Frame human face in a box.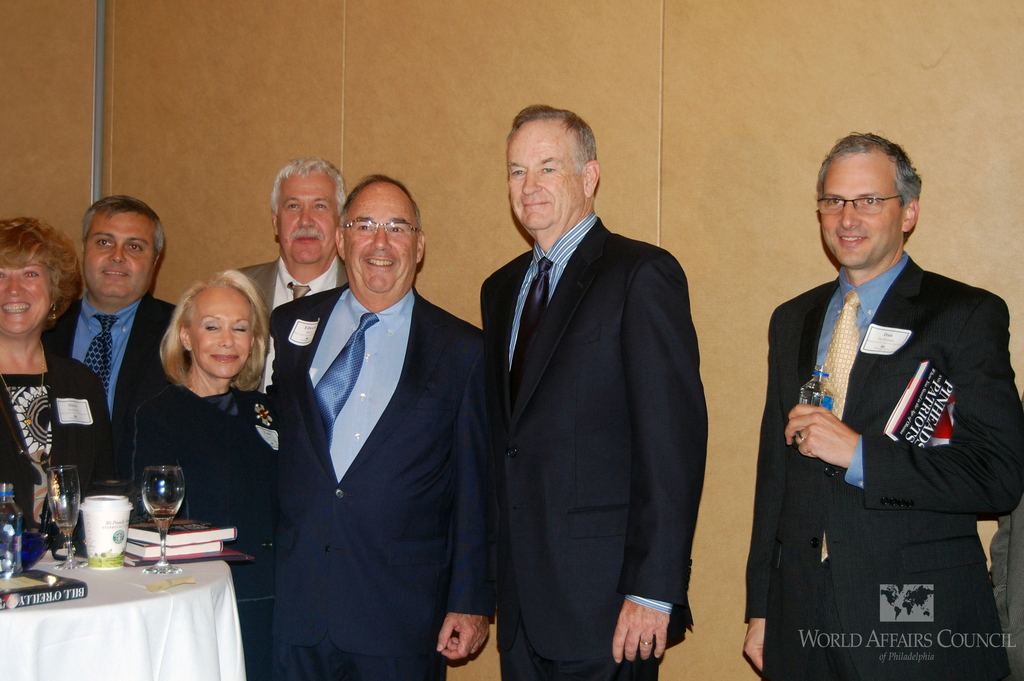
{"left": 4, "top": 247, "right": 51, "bottom": 334}.
